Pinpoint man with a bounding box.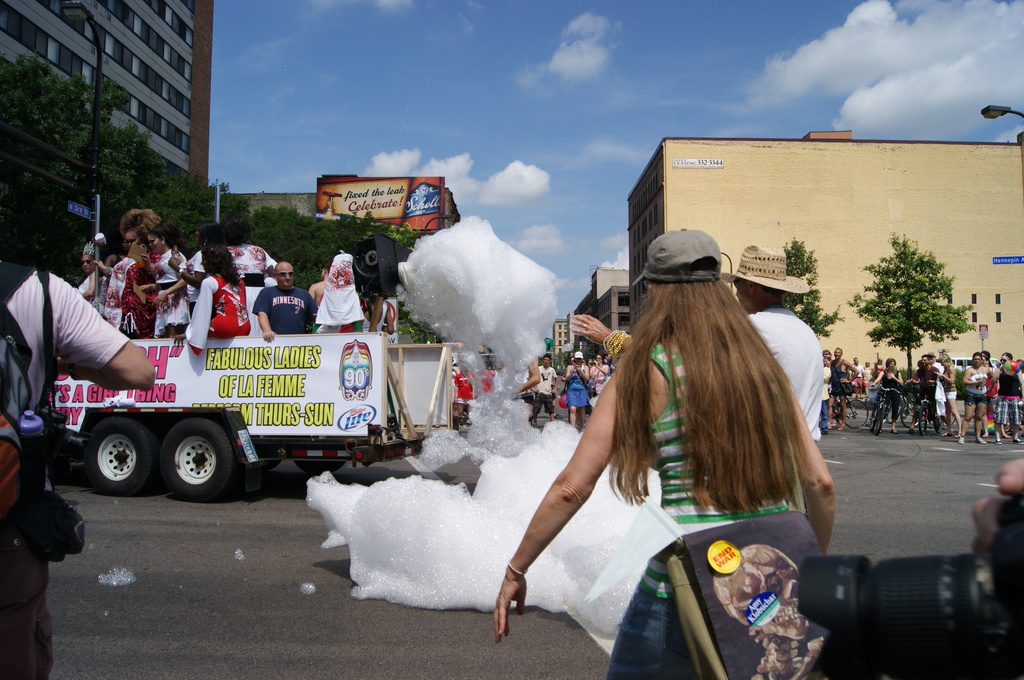
Rect(309, 264, 342, 334).
